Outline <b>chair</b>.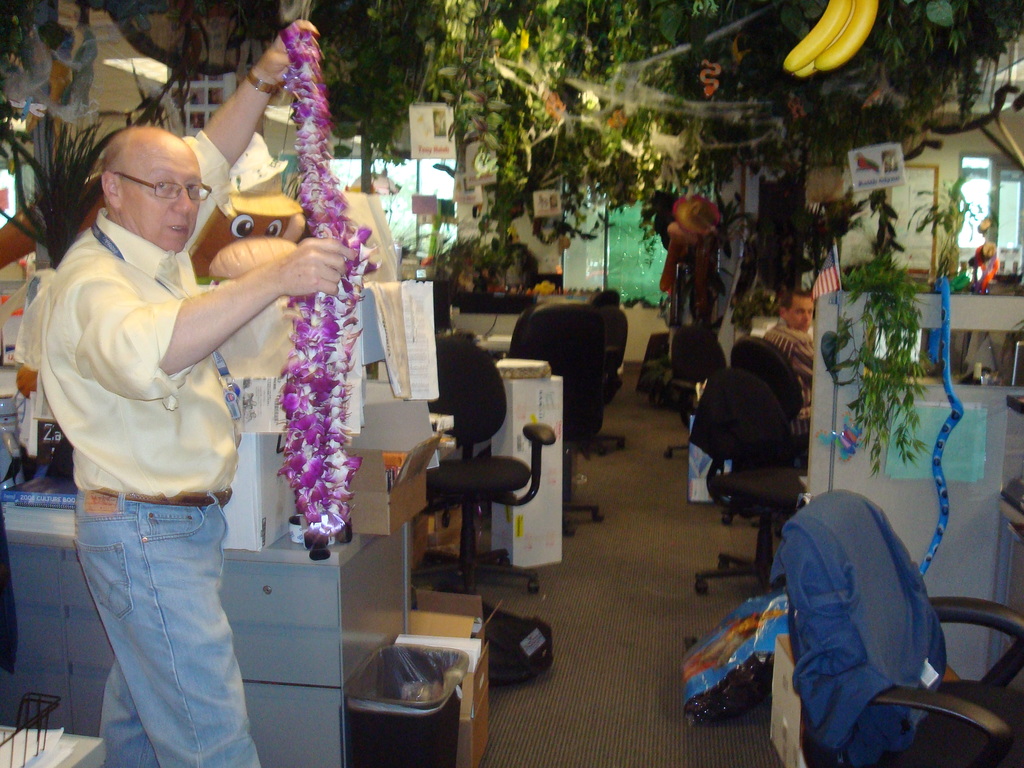
Outline: 499, 303, 608, 536.
